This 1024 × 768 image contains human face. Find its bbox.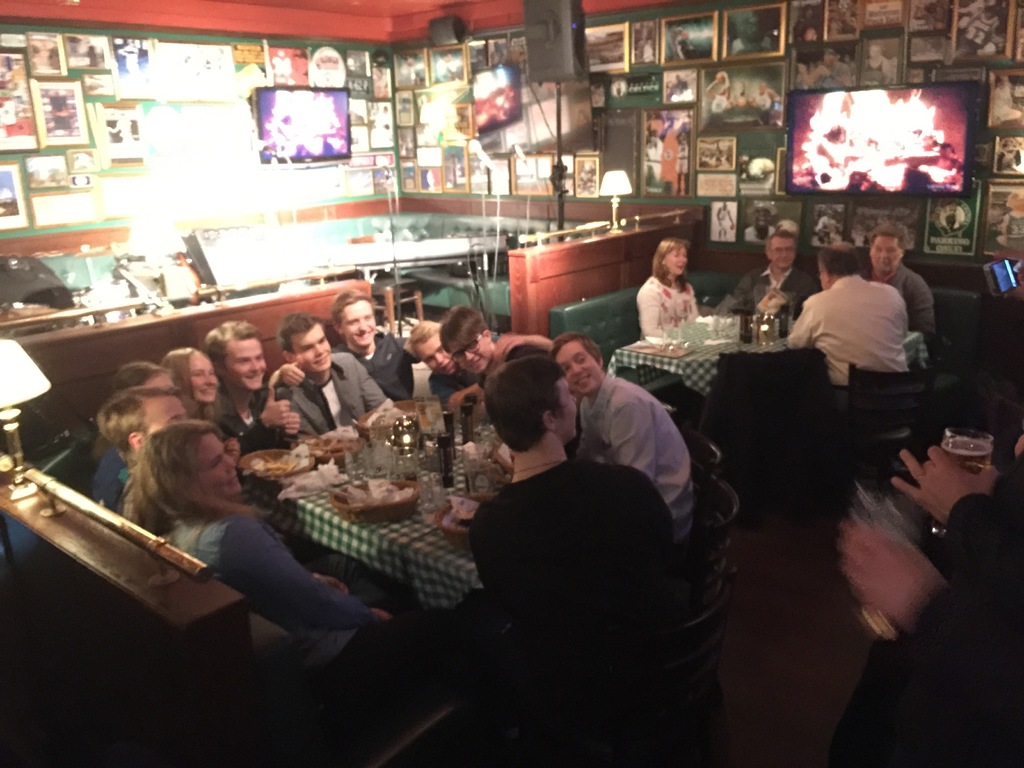
202, 433, 237, 494.
